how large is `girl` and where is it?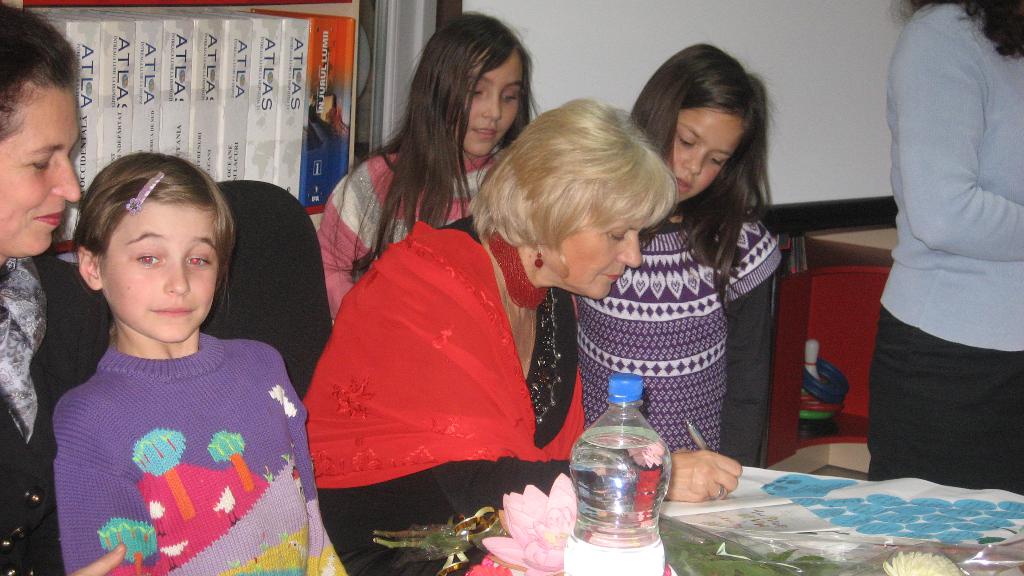
Bounding box: 865/0/1023/508.
